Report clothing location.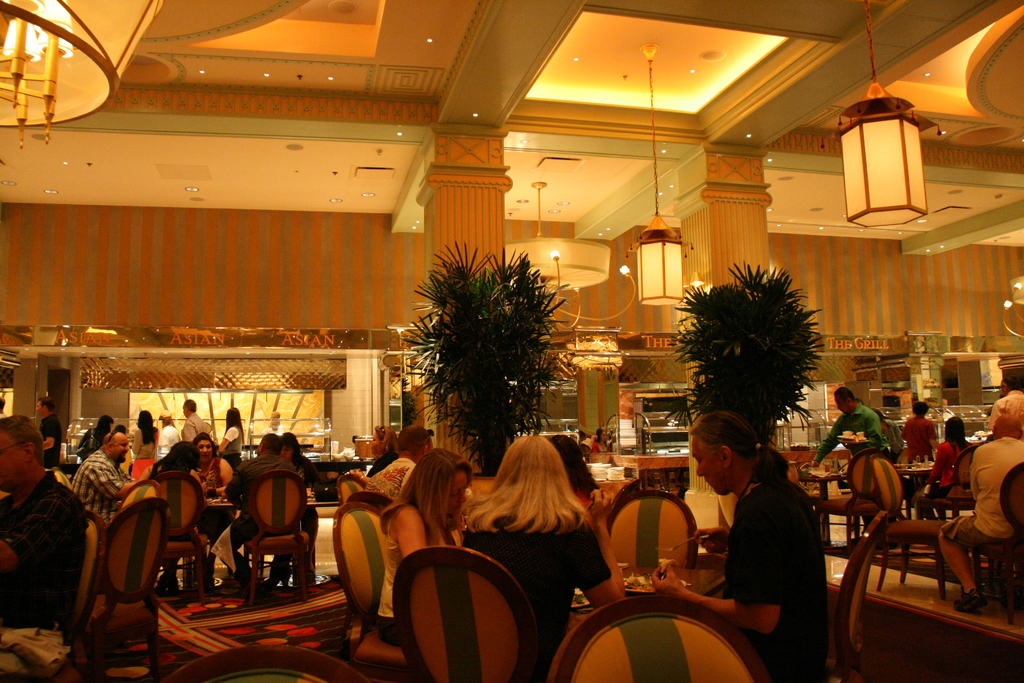
Report: box(454, 511, 612, 682).
